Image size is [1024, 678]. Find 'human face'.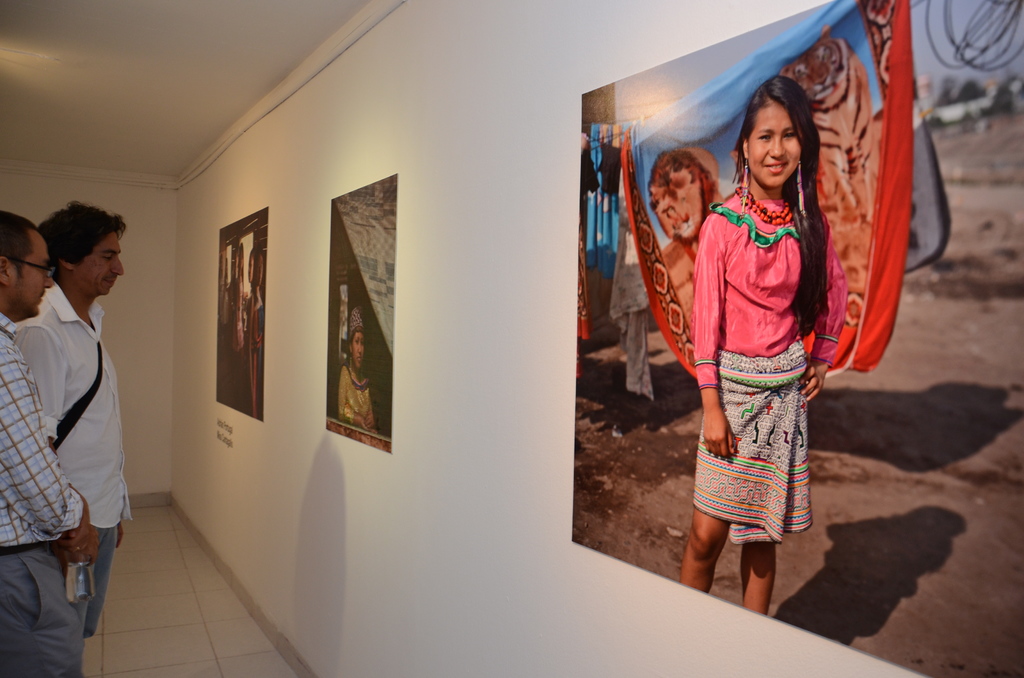
[x1=76, y1=238, x2=125, y2=296].
